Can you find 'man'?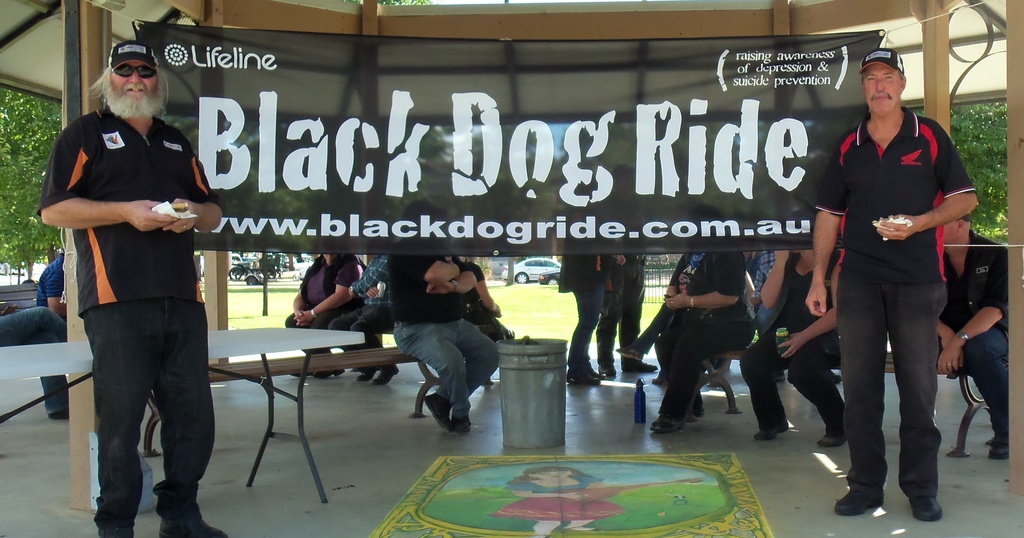
Yes, bounding box: box=[740, 233, 867, 446].
